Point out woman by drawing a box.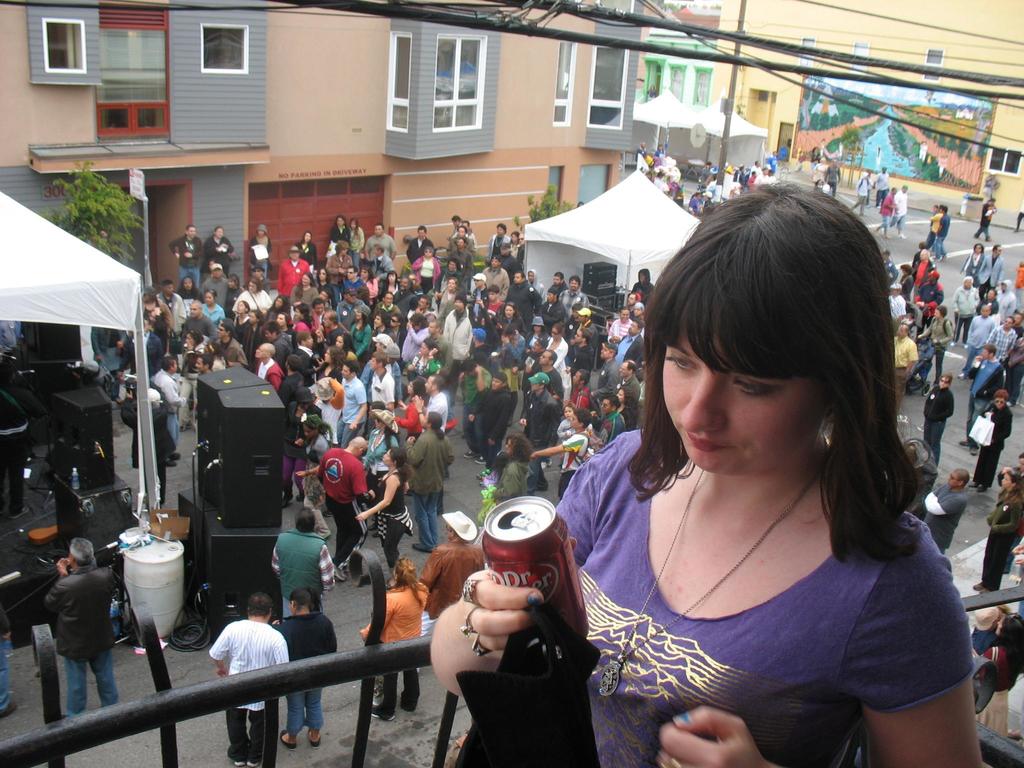
[483,433,536,512].
